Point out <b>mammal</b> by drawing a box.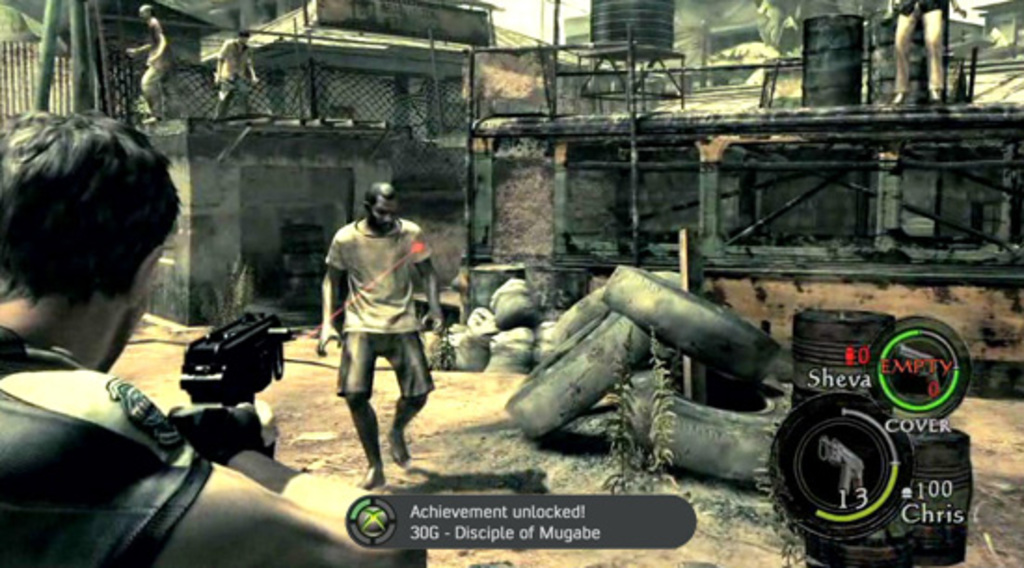
bbox=(307, 181, 436, 482).
